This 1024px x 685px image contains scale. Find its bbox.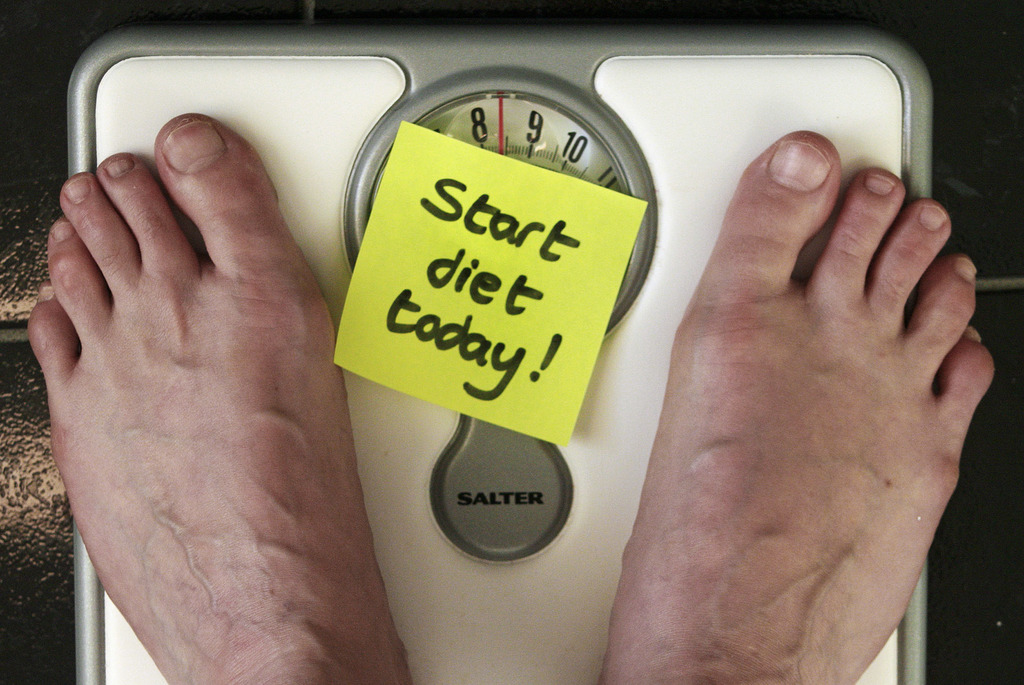
[70,27,936,684].
